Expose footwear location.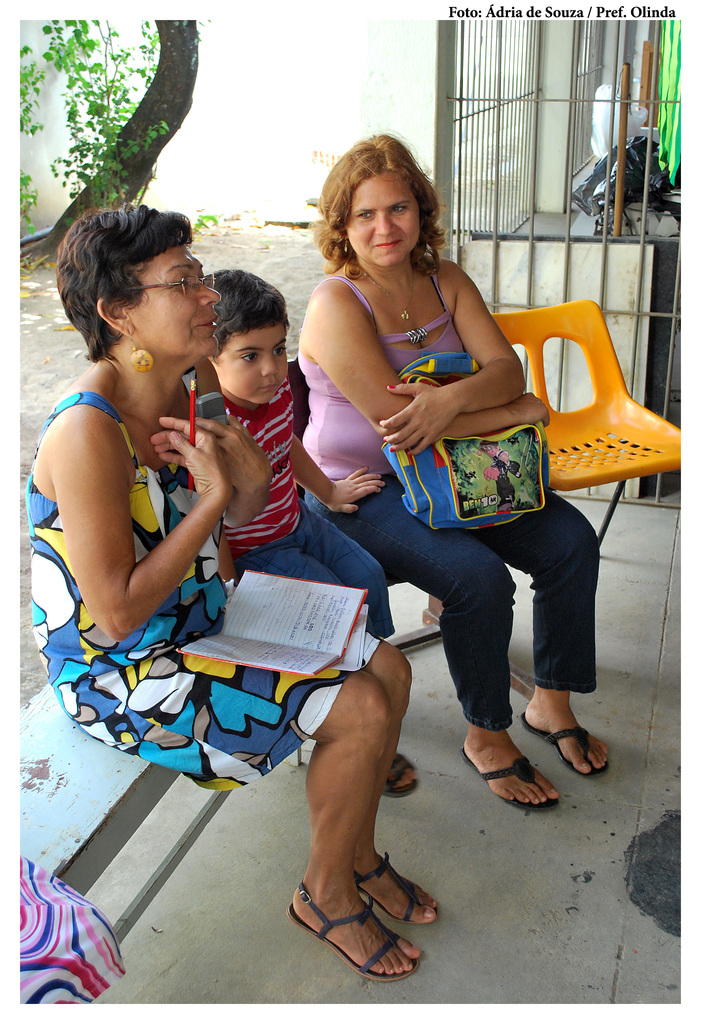
Exposed at Rect(379, 754, 419, 799).
